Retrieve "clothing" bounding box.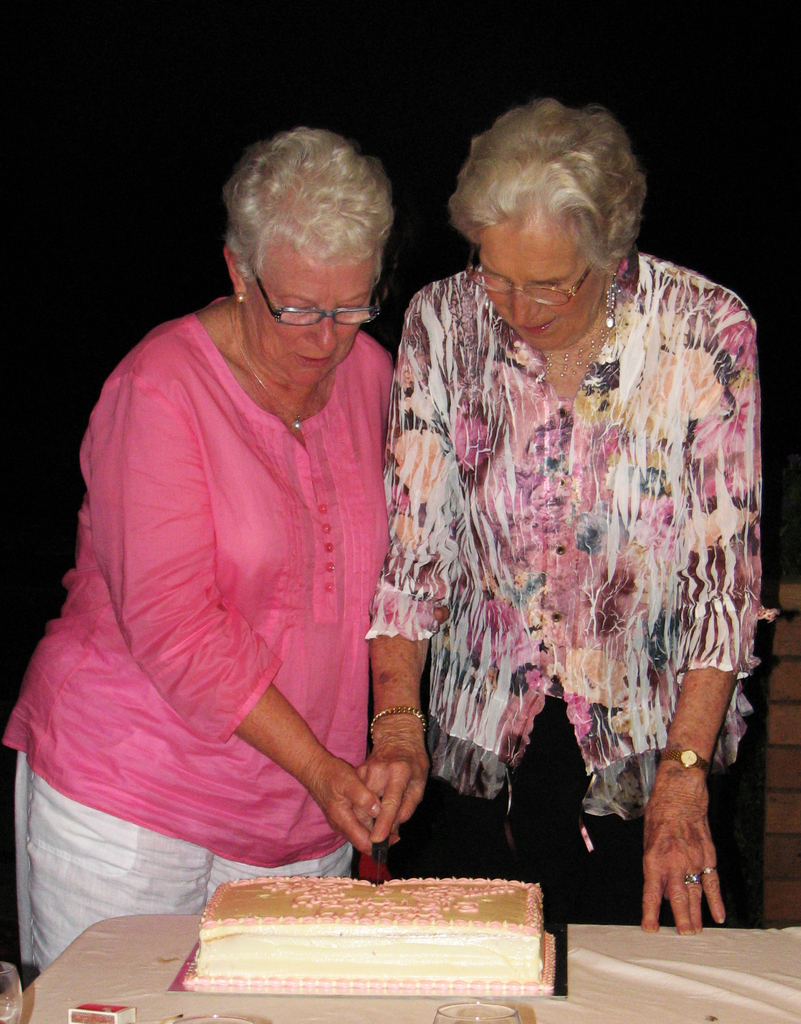
Bounding box: 0:297:394:977.
